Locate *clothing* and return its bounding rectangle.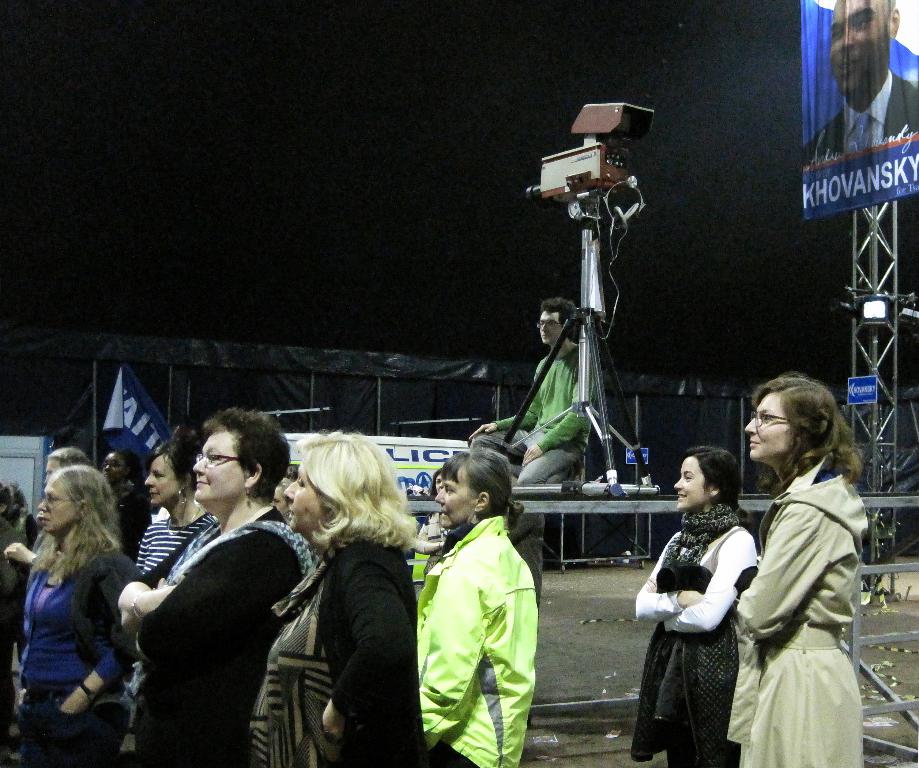
724 455 864 767.
